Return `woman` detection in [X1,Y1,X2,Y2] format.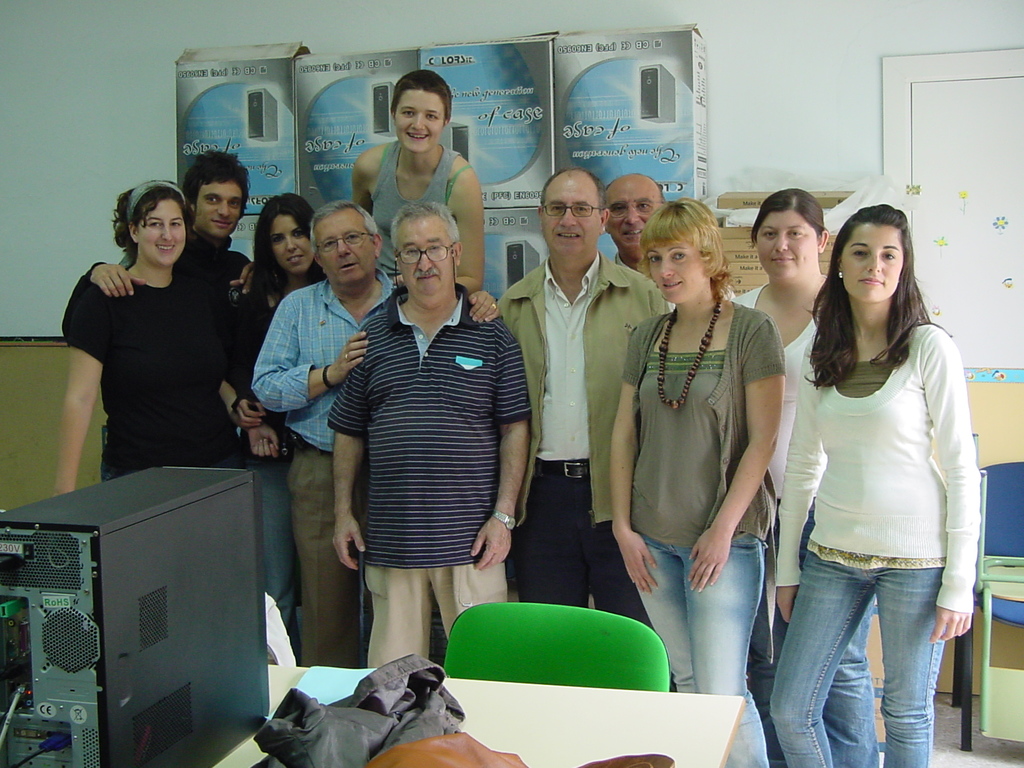
[46,173,273,491].
